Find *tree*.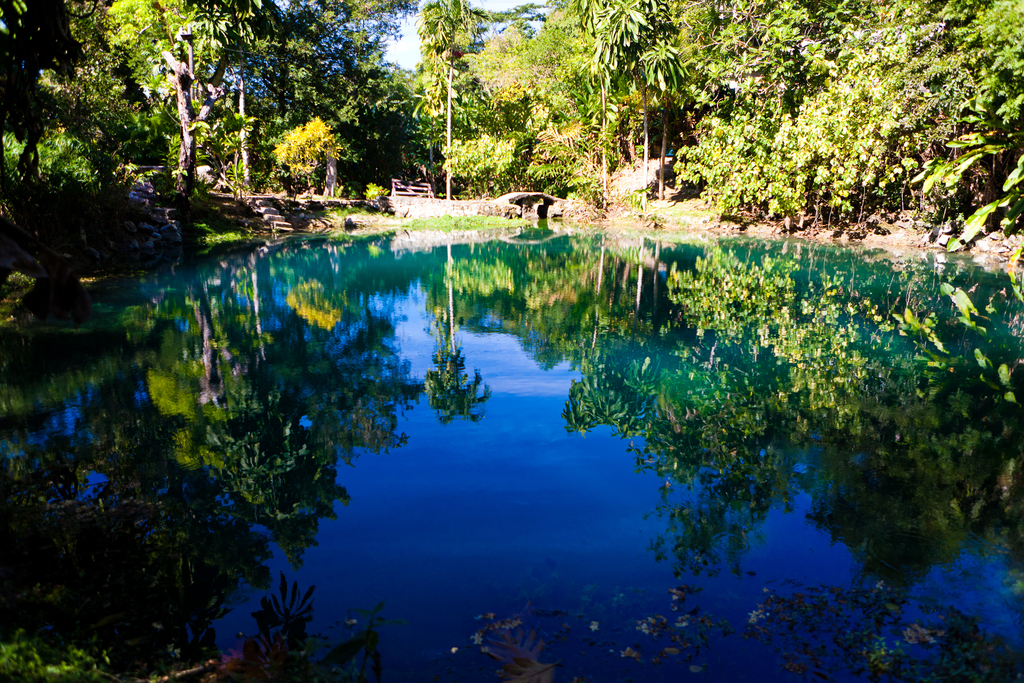
(624, 0, 729, 177).
